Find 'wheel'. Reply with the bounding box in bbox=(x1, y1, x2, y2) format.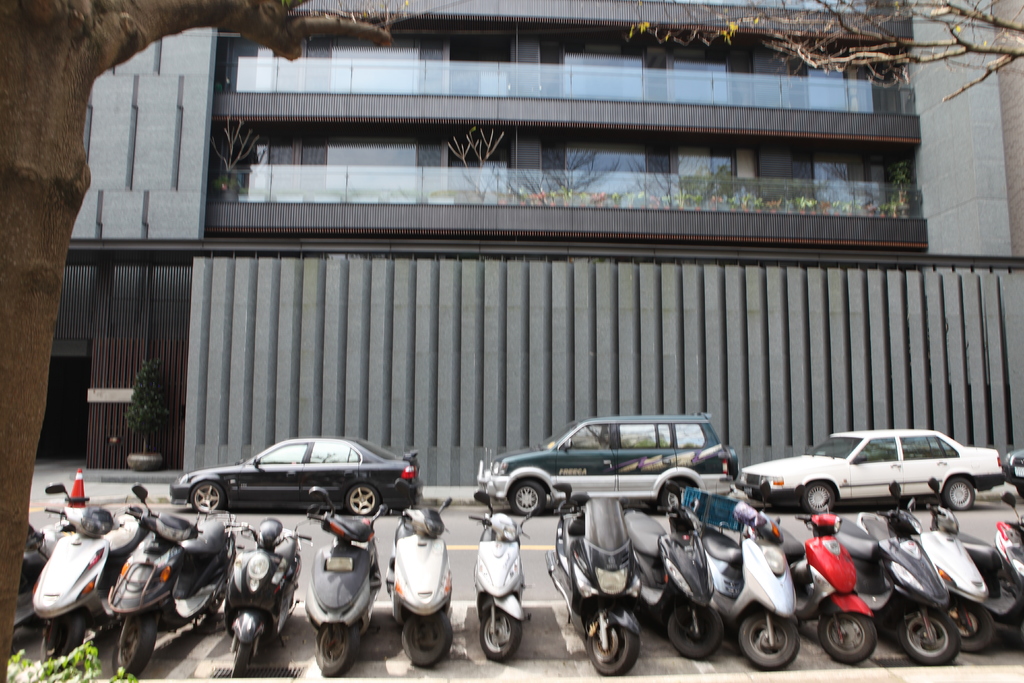
bbox=(946, 479, 973, 511).
